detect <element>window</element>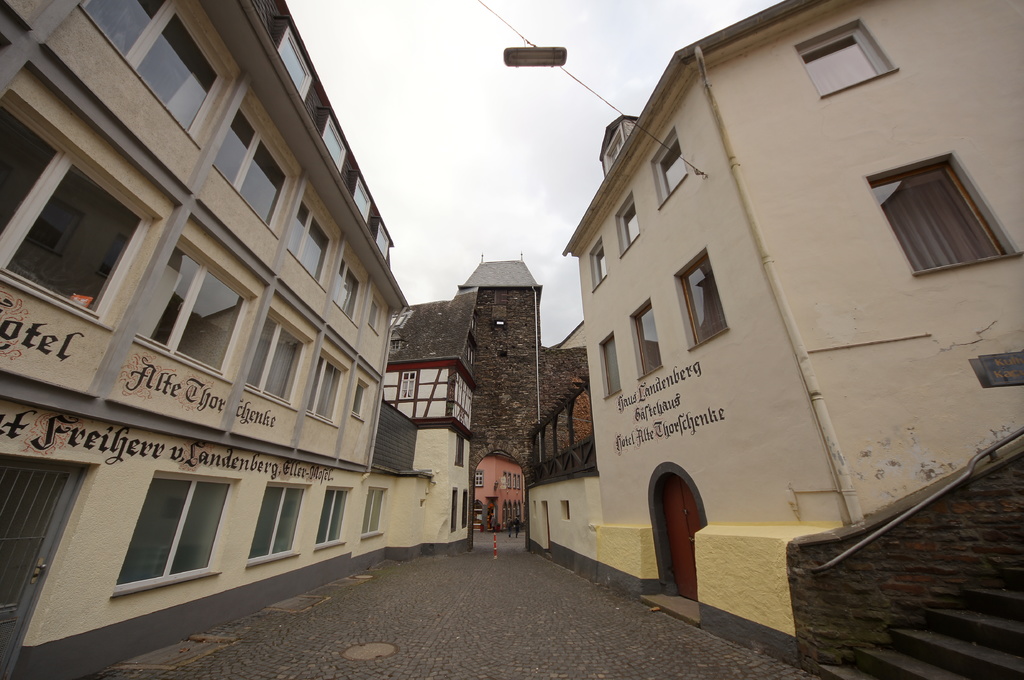
left=671, top=249, right=729, bottom=347
